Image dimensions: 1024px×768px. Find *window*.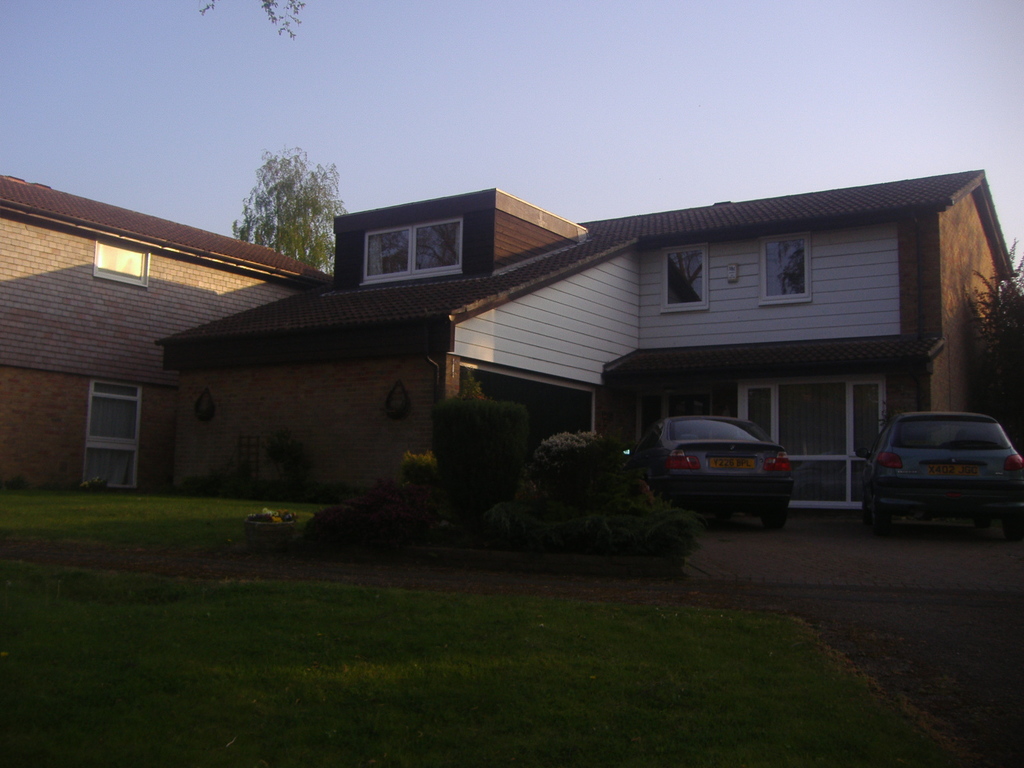
{"x1": 366, "y1": 219, "x2": 460, "y2": 286}.
